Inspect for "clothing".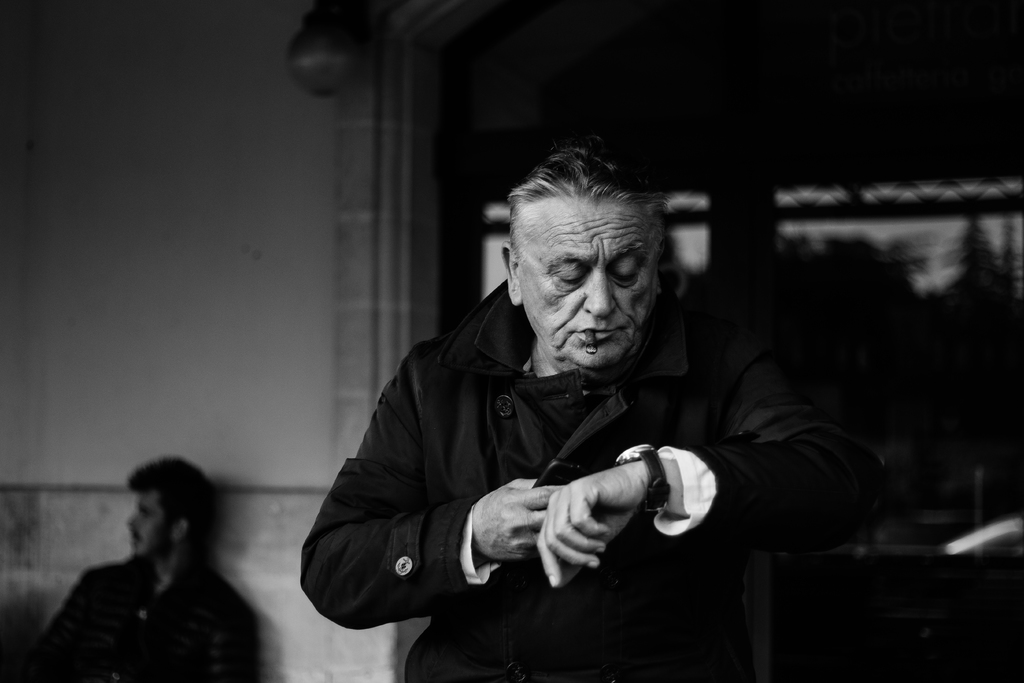
Inspection: 17/550/264/682.
